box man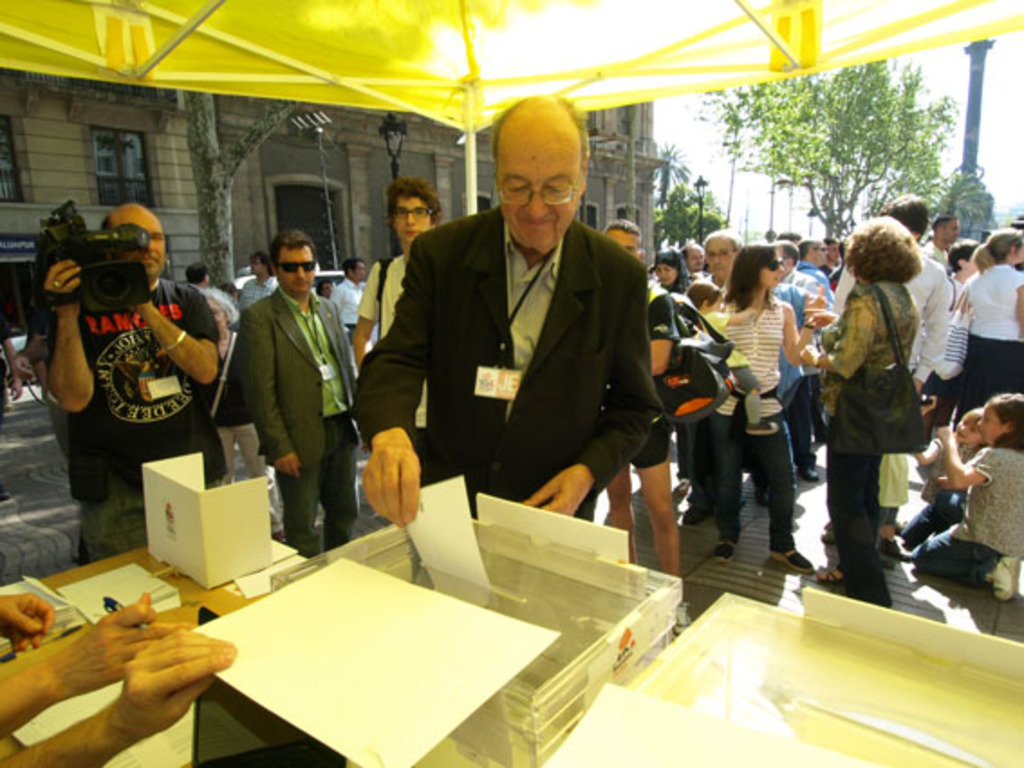
[330,257,367,354]
